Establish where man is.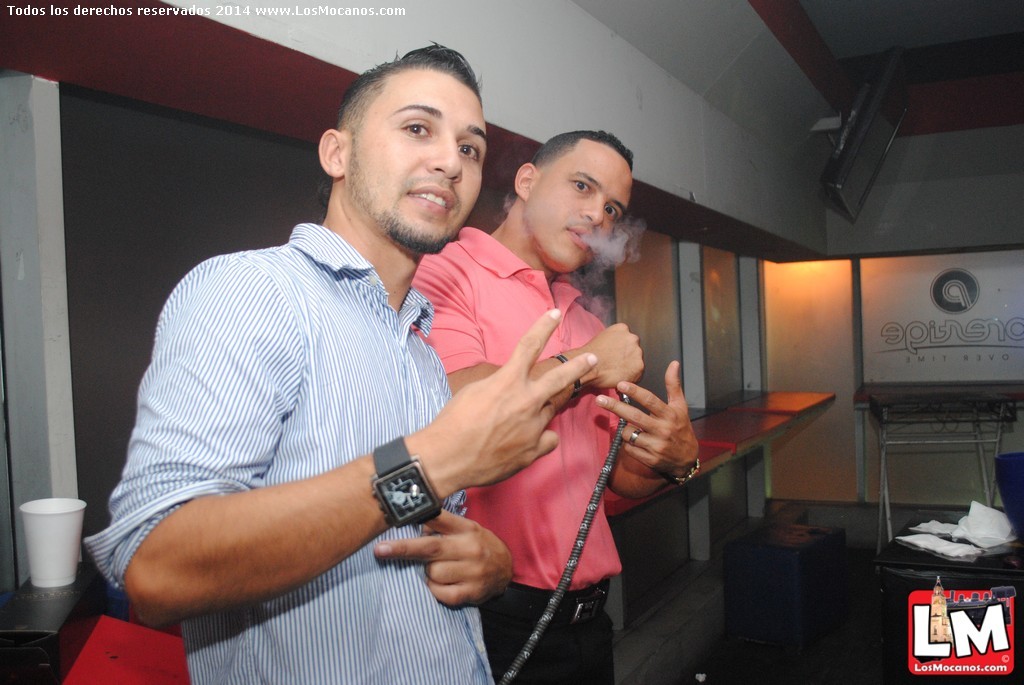
Established at region(78, 115, 579, 646).
